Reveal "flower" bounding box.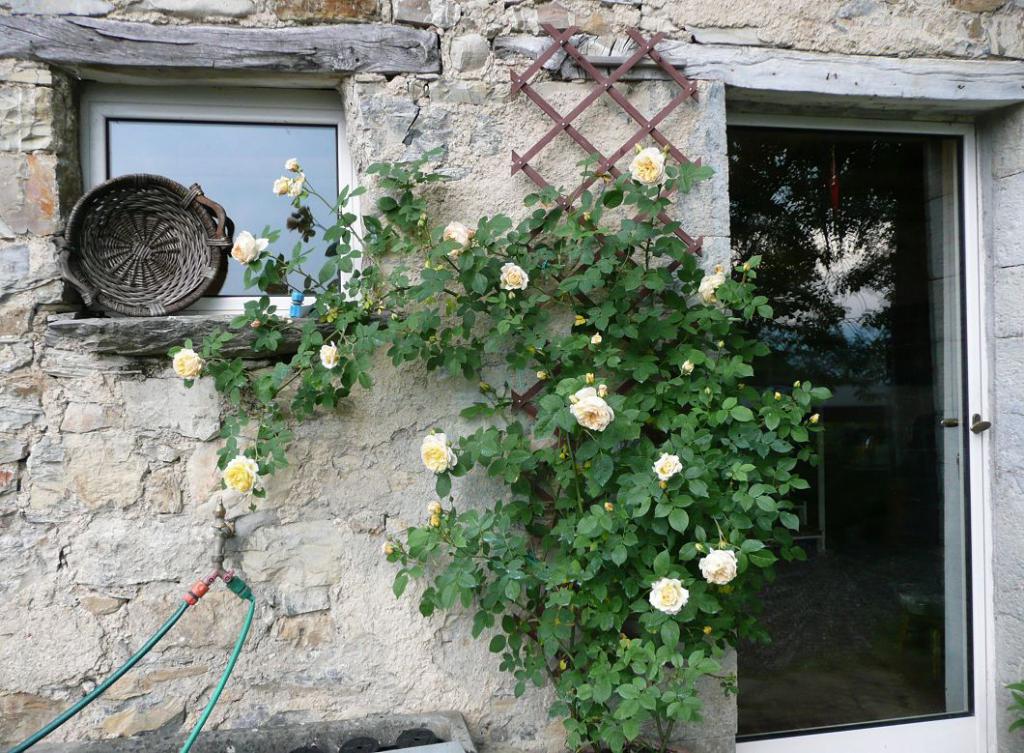
Revealed: locate(418, 430, 460, 472).
